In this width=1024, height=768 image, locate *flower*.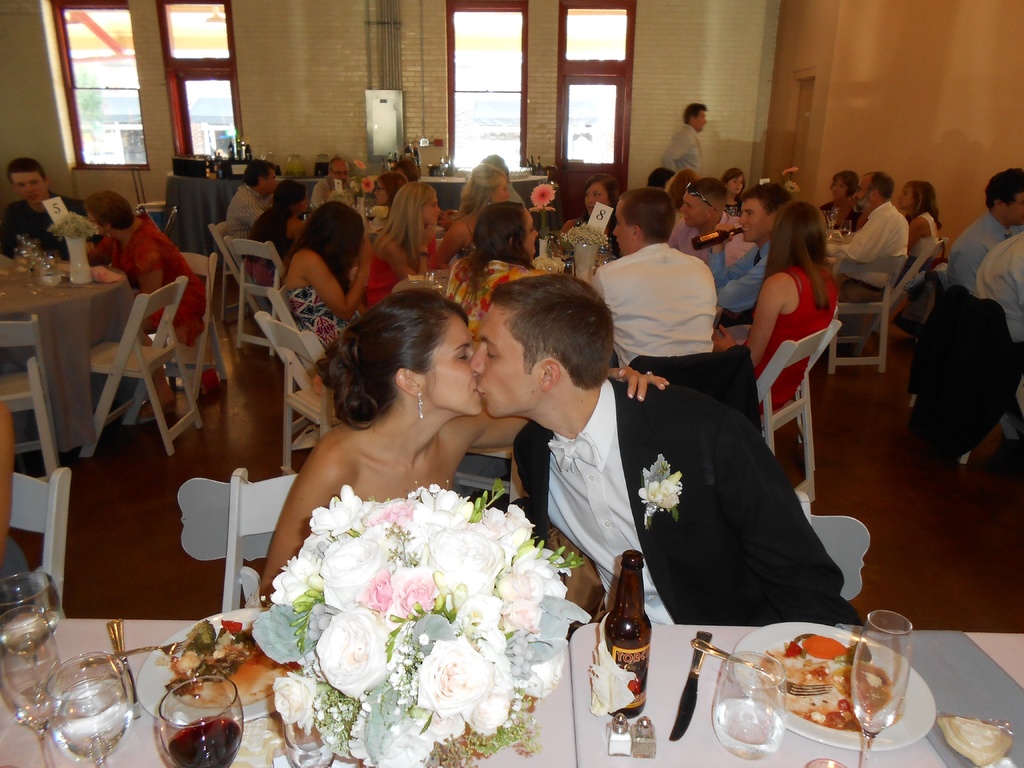
Bounding box: [x1=529, y1=179, x2=556, y2=207].
